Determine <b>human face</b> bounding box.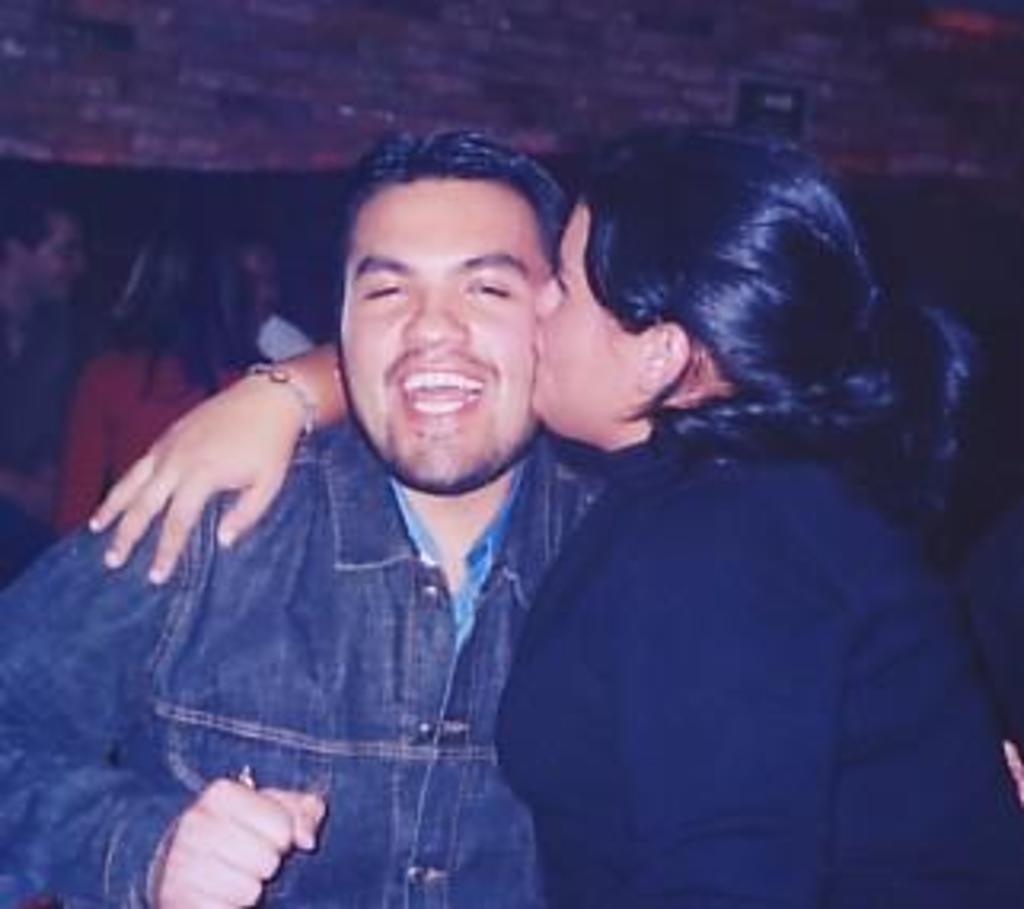
Determined: 536/188/648/427.
